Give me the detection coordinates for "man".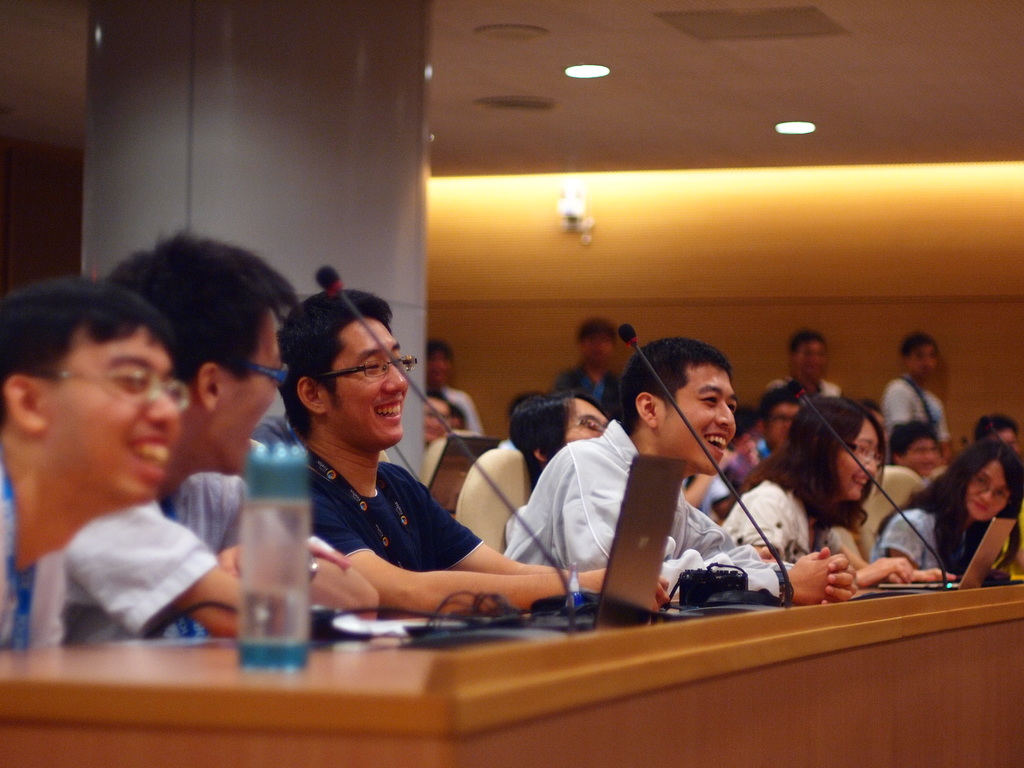
x1=883 y1=335 x2=957 y2=460.
